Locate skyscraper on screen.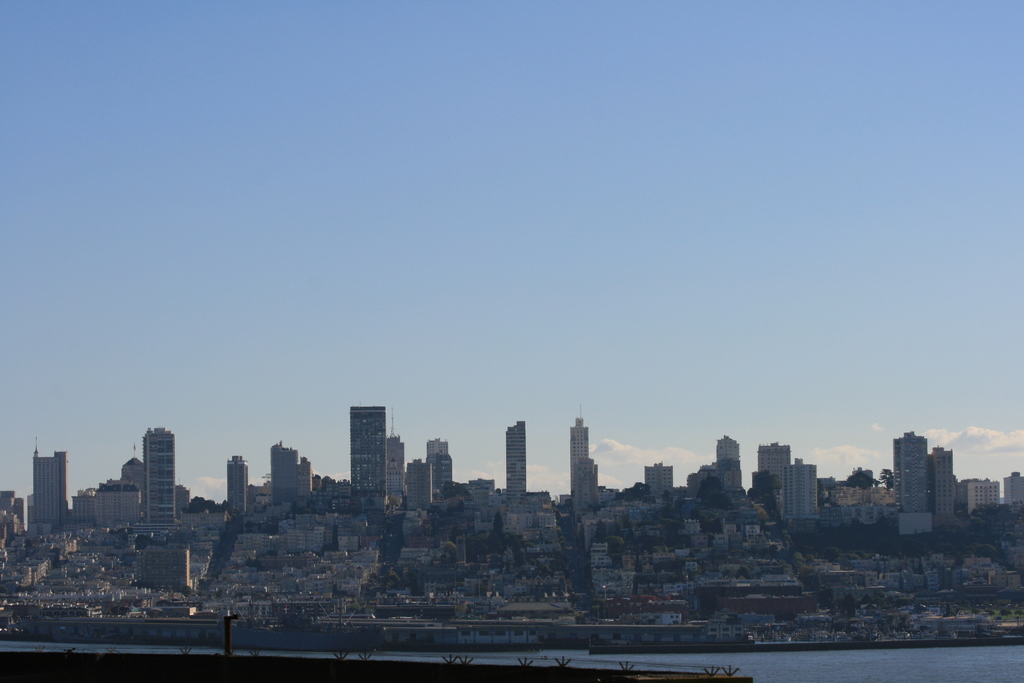
On screen at BBox(401, 454, 433, 506).
